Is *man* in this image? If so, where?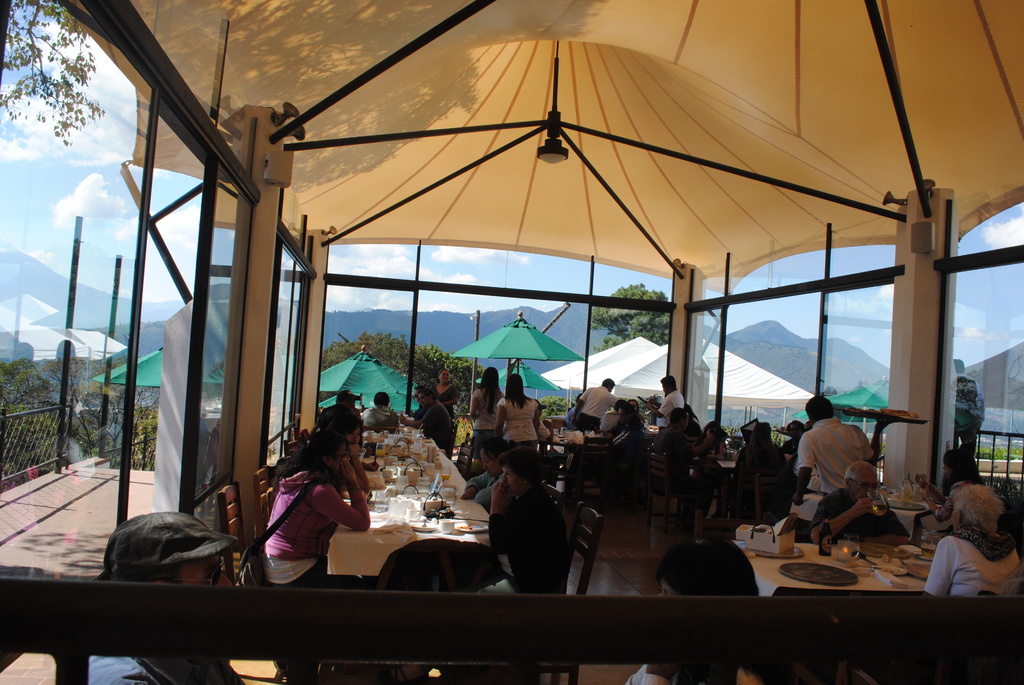
Yes, at [362, 390, 399, 428].
